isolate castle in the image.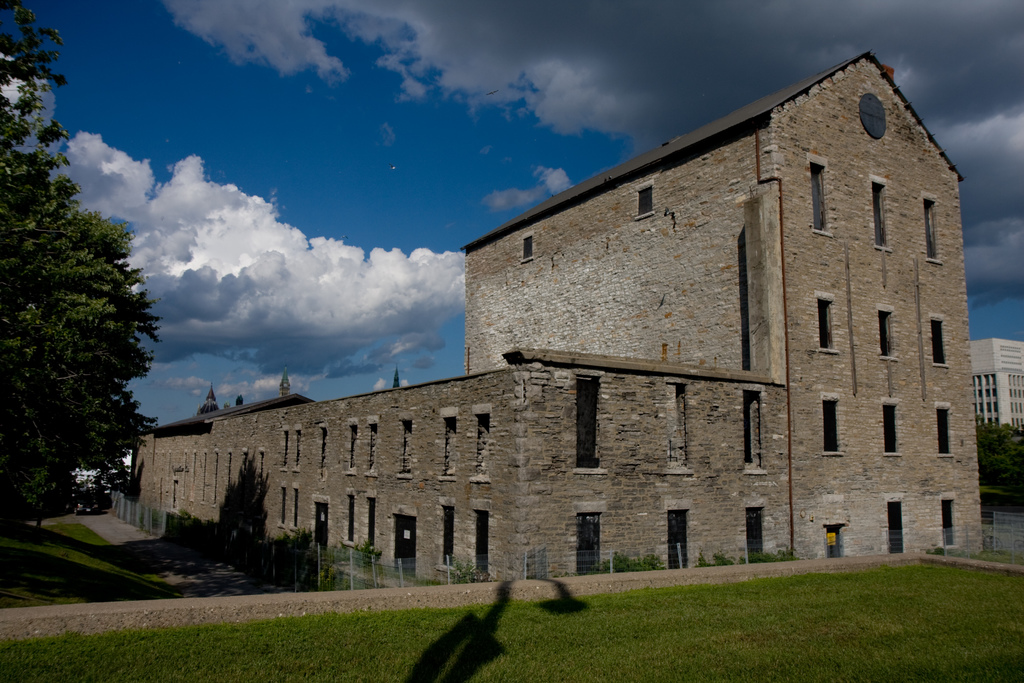
Isolated region: l=127, t=53, r=984, b=591.
